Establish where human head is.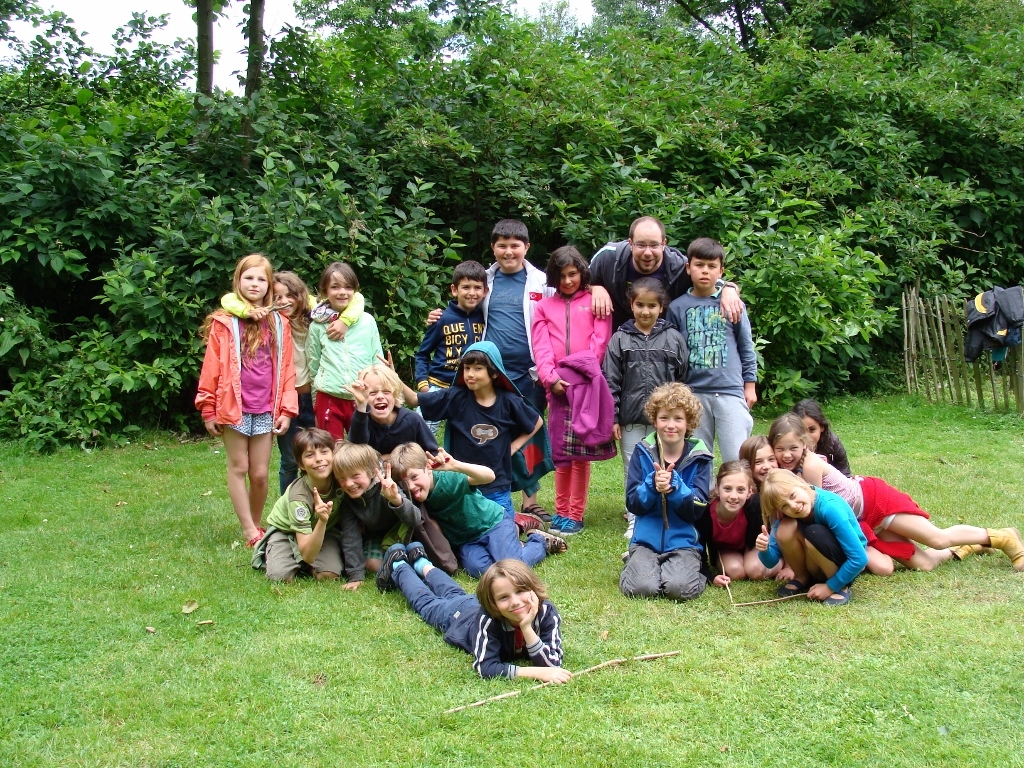
Established at rect(739, 436, 778, 486).
